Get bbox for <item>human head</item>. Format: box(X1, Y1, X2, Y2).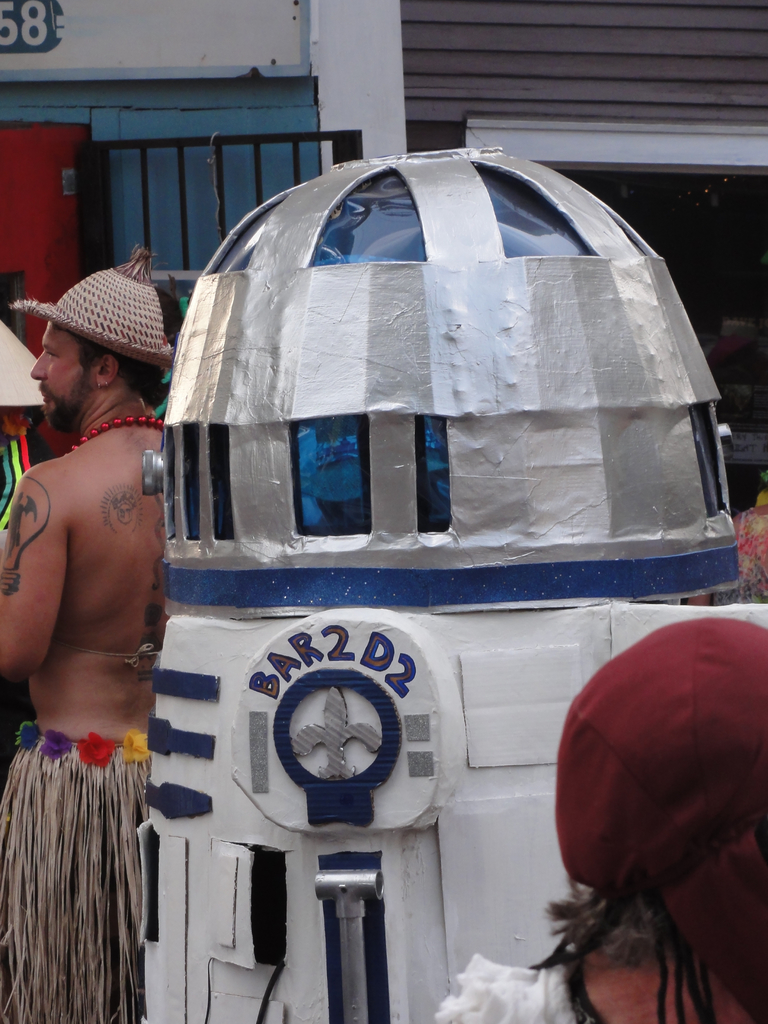
box(14, 255, 167, 442).
